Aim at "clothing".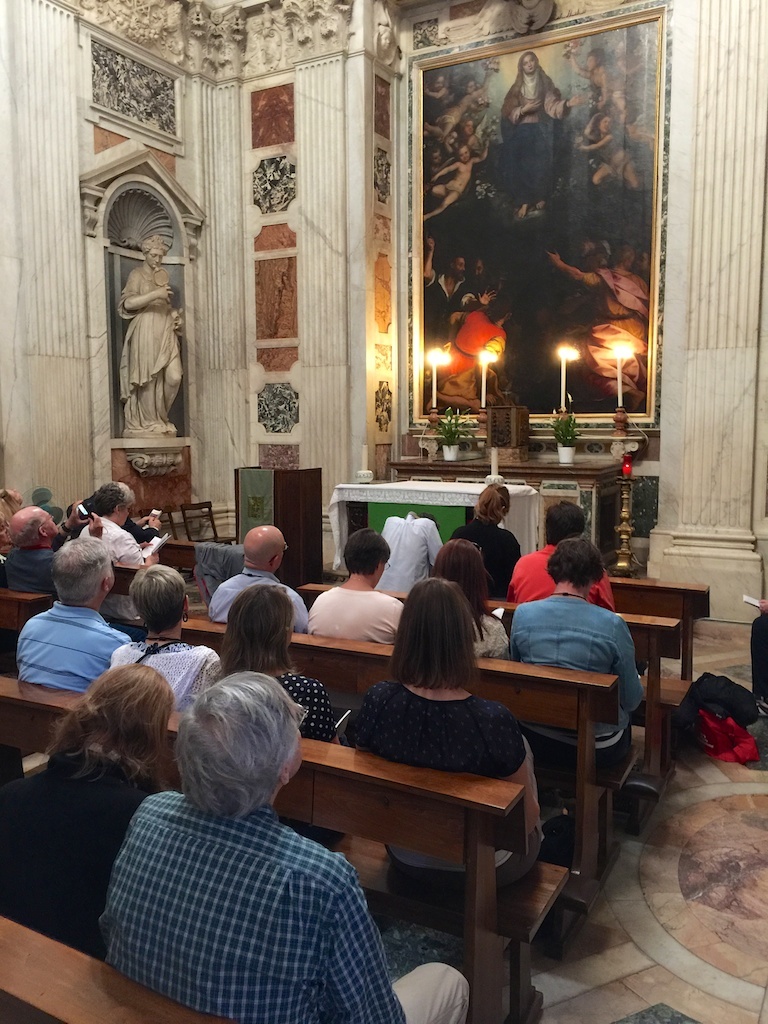
Aimed at bbox=(604, 148, 625, 184).
